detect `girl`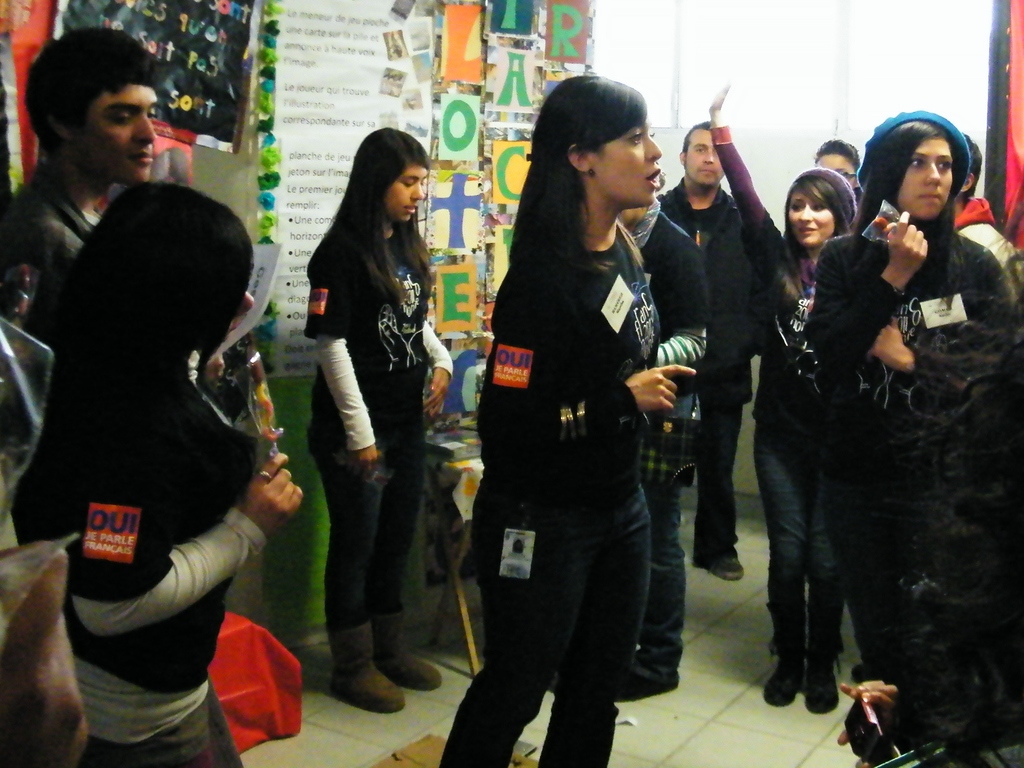
left=708, top=77, right=856, bottom=712
